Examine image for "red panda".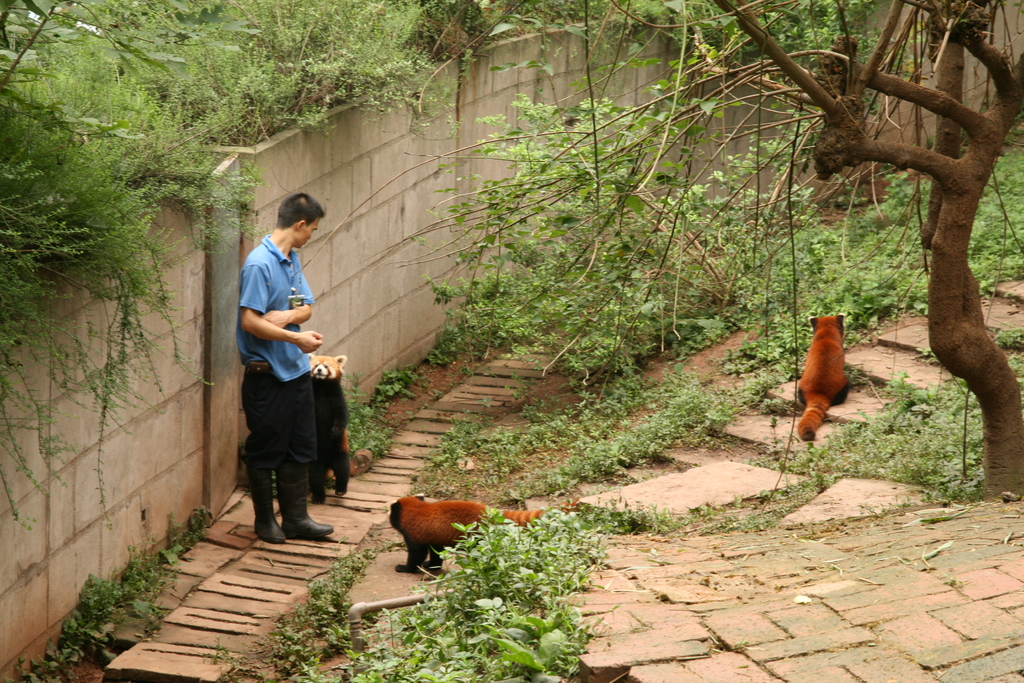
Examination result: {"left": 239, "top": 356, "right": 348, "bottom": 503}.
